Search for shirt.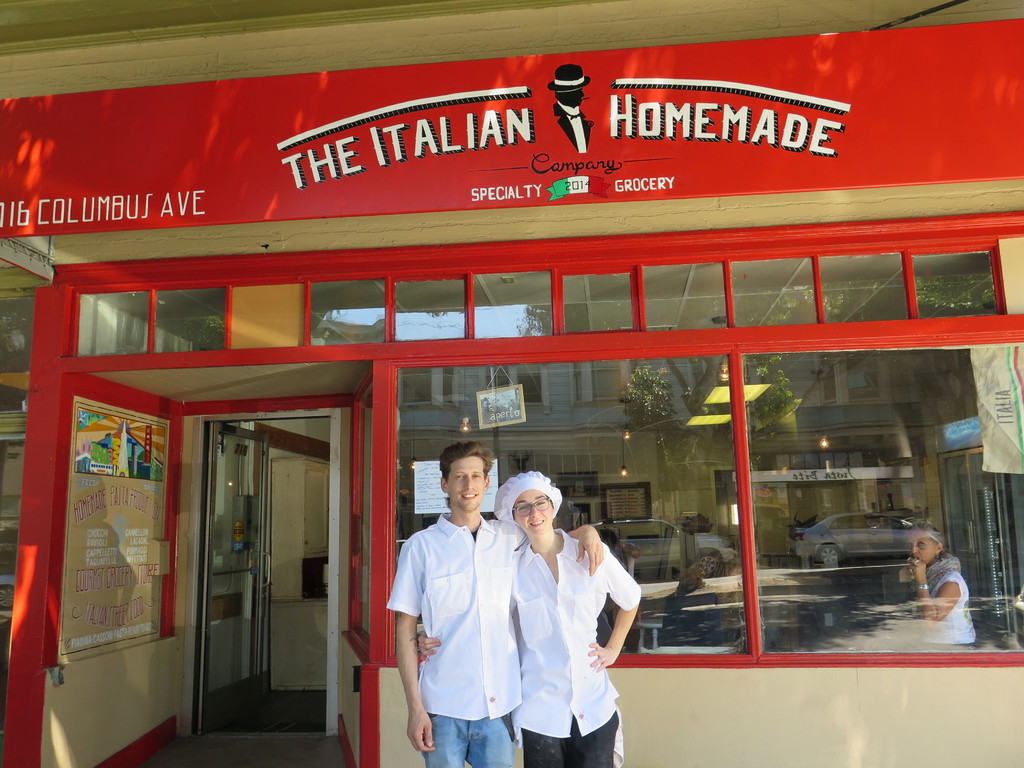
Found at rect(388, 506, 528, 721).
